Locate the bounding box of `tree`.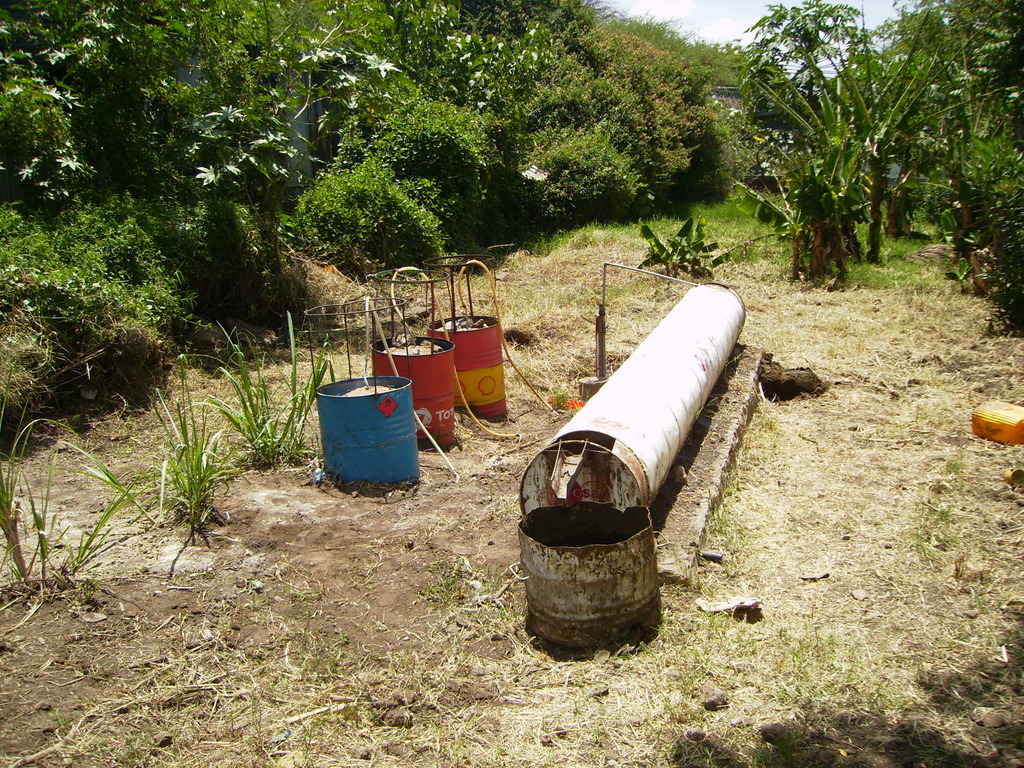
Bounding box: <box>744,0,1007,268</box>.
